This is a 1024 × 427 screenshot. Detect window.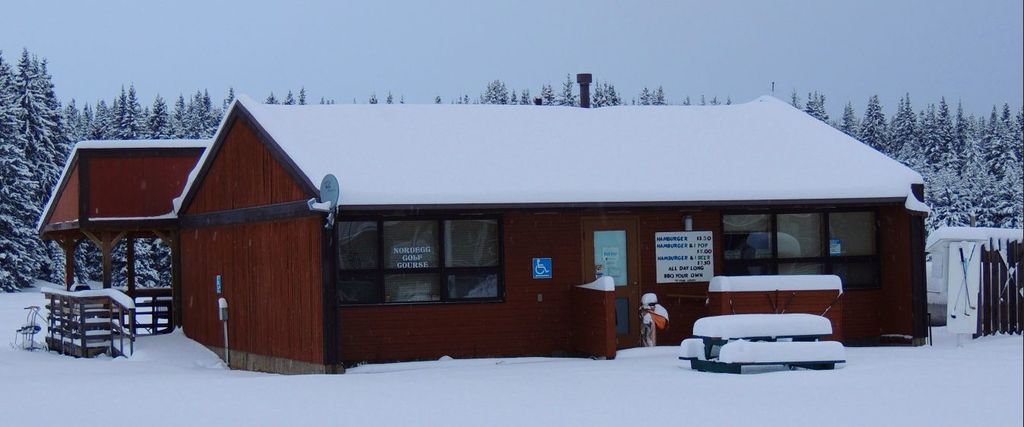
rect(330, 215, 497, 308).
